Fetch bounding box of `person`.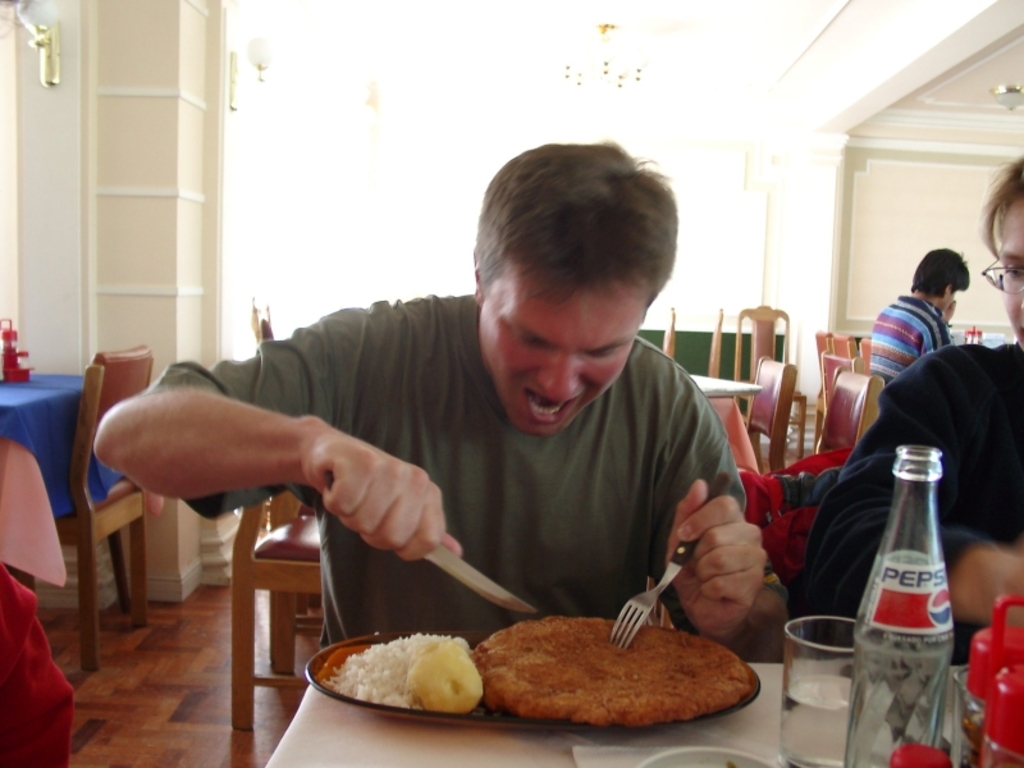
Bbox: <box>91,142,788,658</box>.
